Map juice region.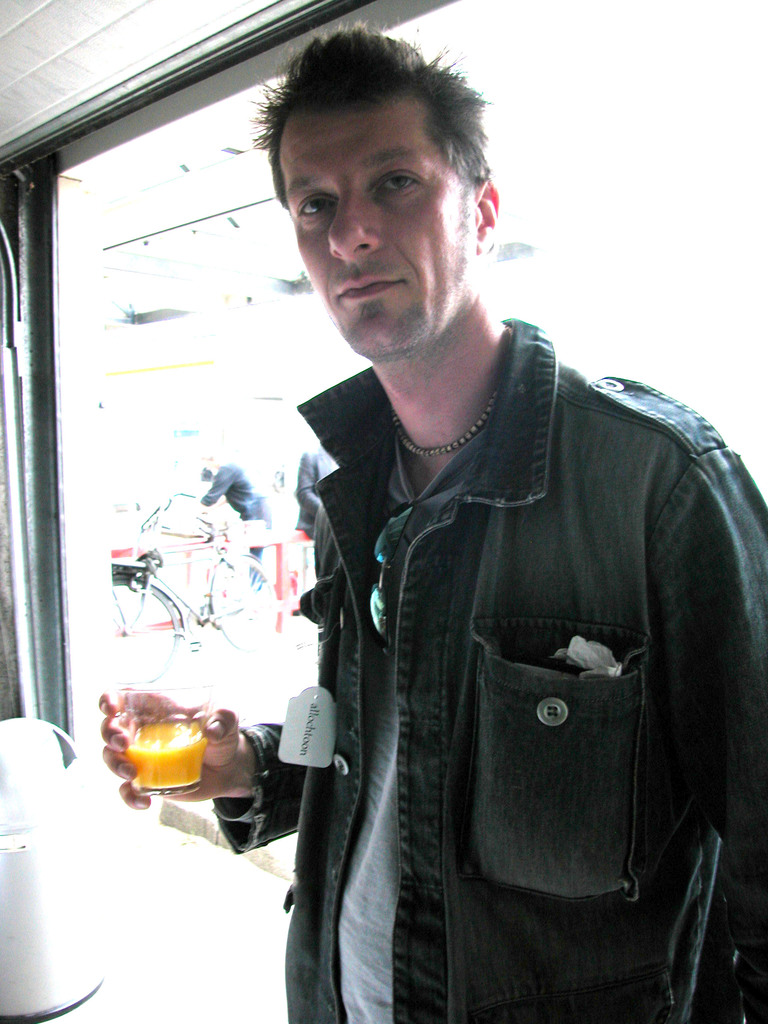
Mapped to l=127, t=723, r=207, b=788.
